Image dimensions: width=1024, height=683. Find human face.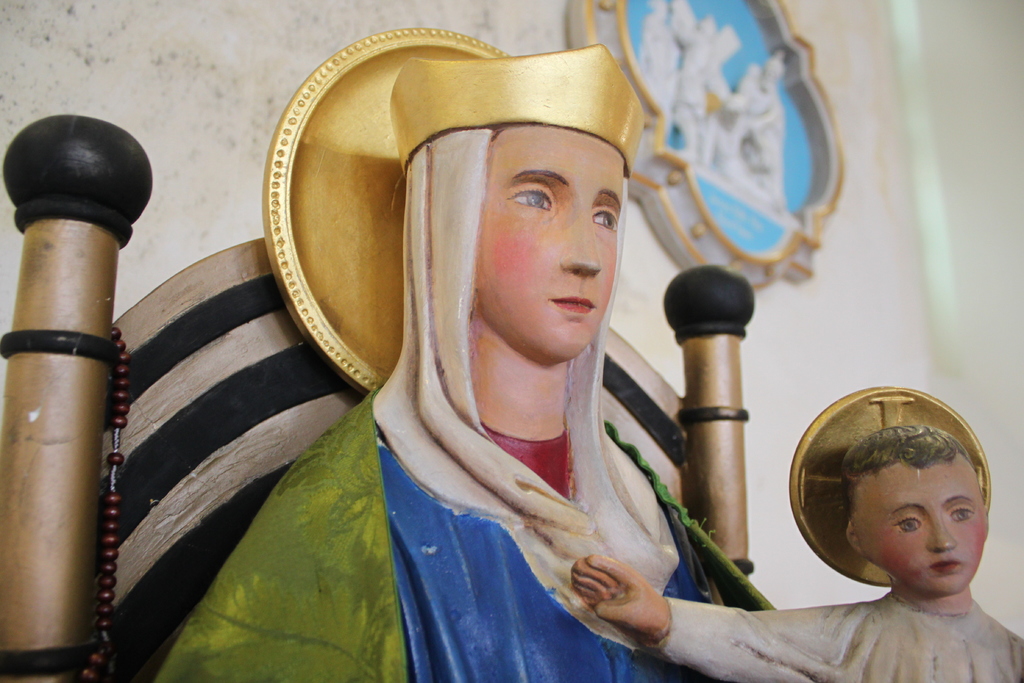
(x1=485, y1=122, x2=625, y2=363).
